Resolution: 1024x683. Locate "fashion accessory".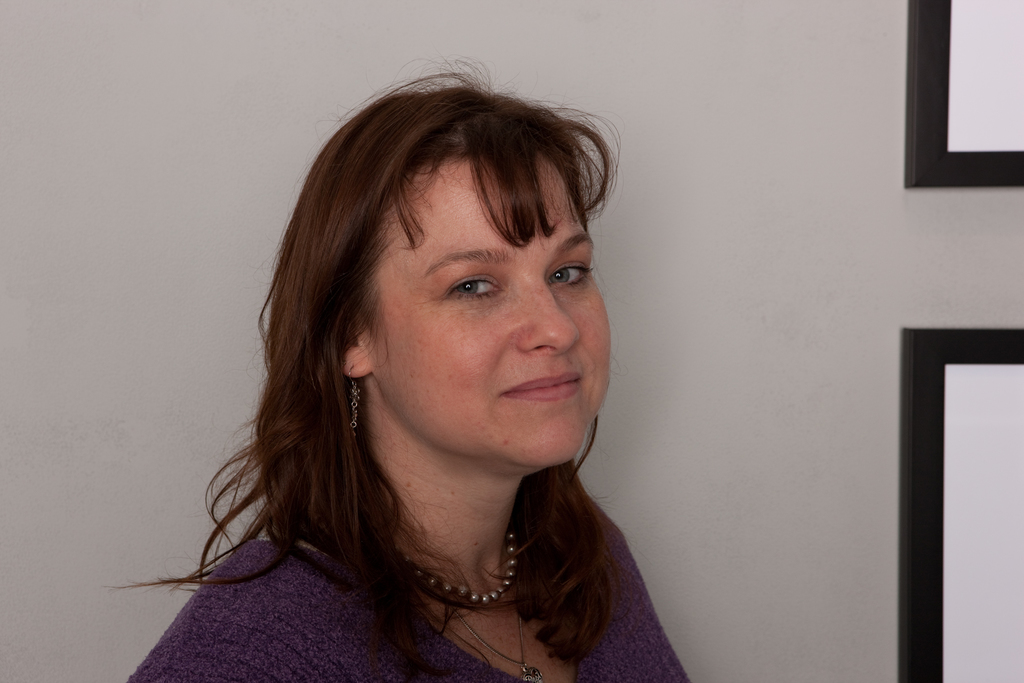
(left=388, top=525, right=524, bottom=604).
